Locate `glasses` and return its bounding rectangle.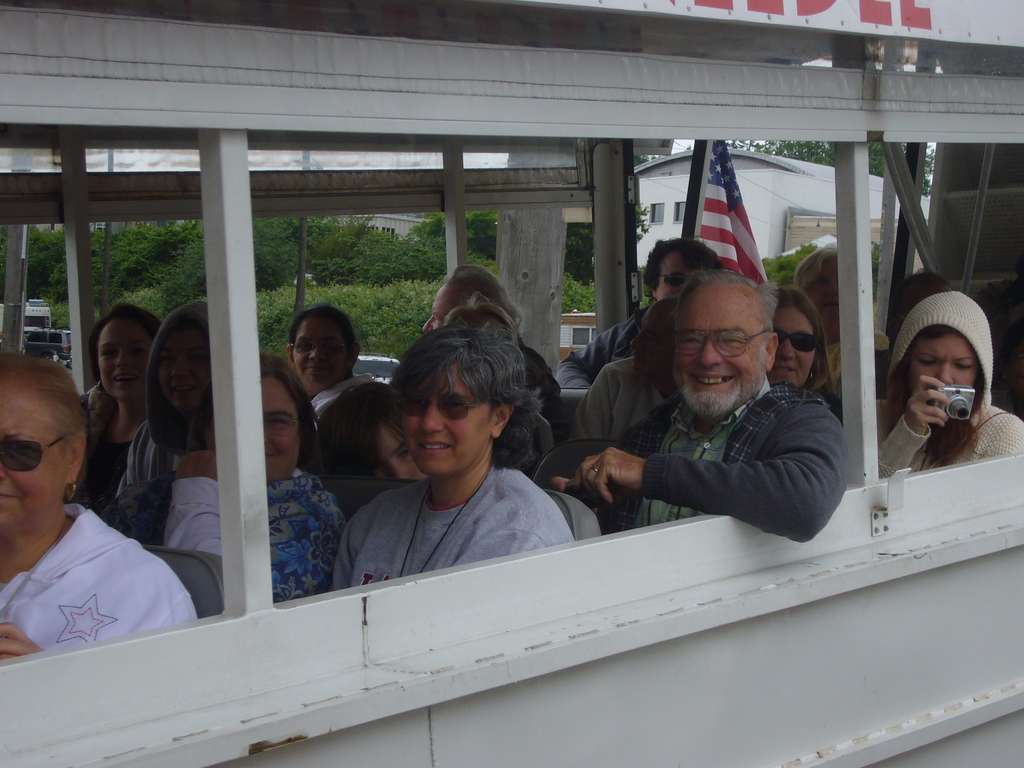
{"x1": 292, "y1": 335, "x2": 351, "y2": 357}.
